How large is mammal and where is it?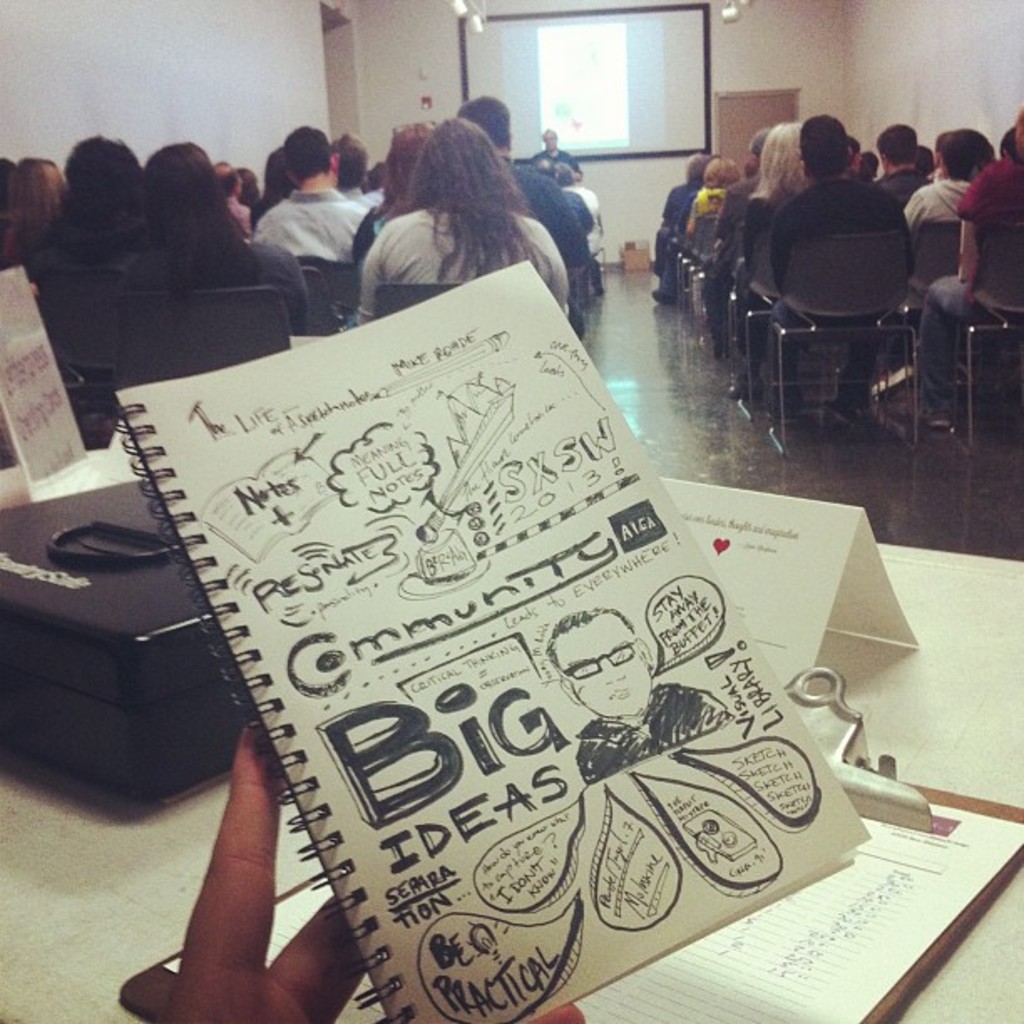
Bounding box: x1=768, y1=107, x2=900, y2=410.
